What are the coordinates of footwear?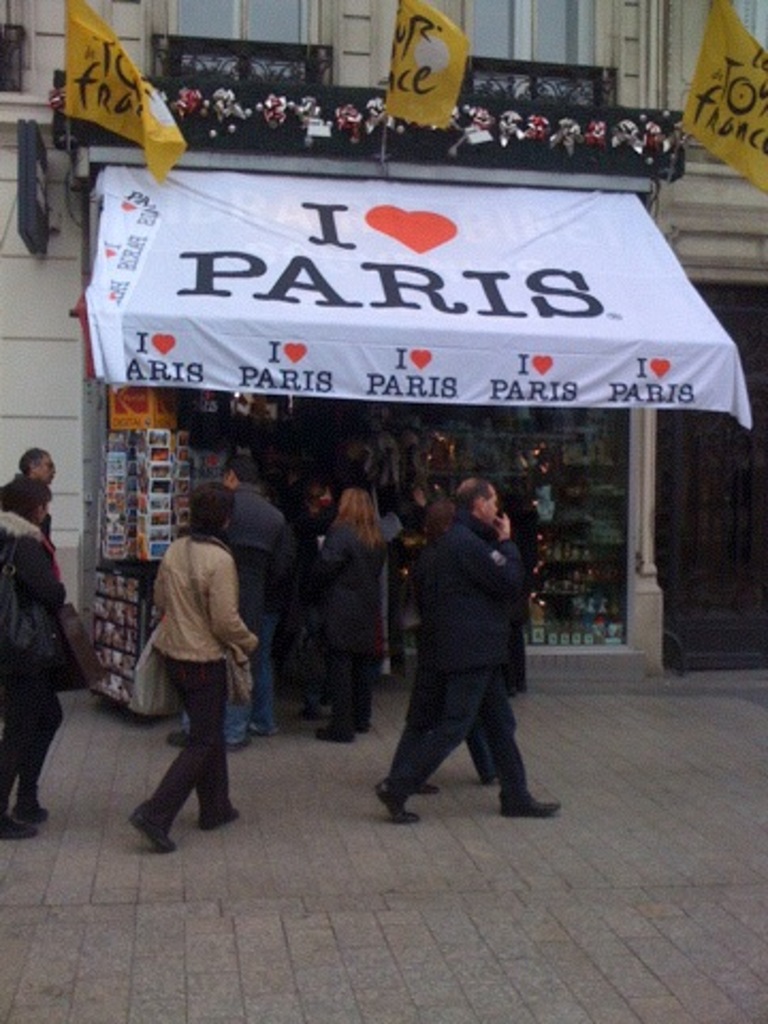
0, 815, 38, 841.
